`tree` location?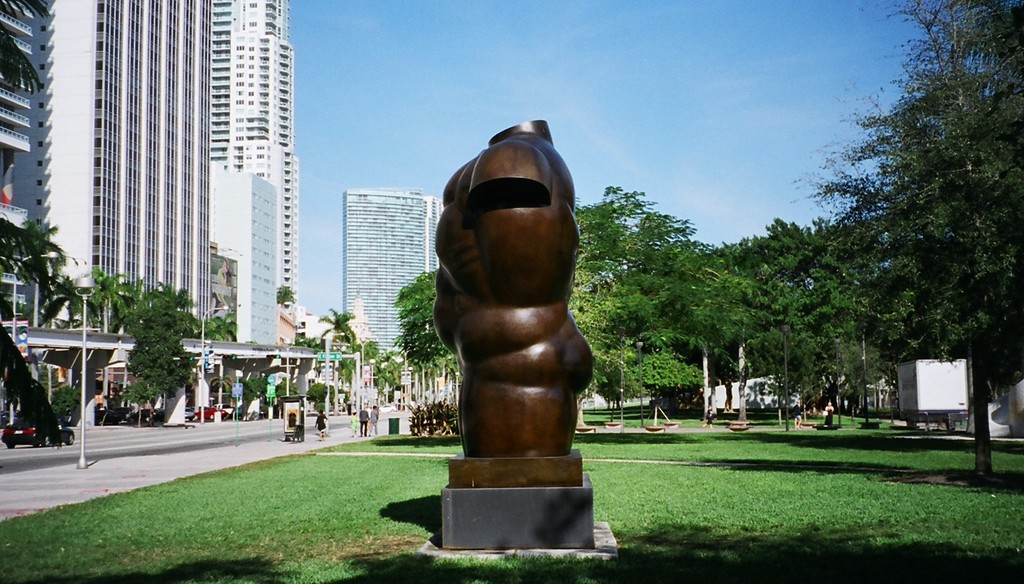
left=570, top=181, right=731, bottom=434
